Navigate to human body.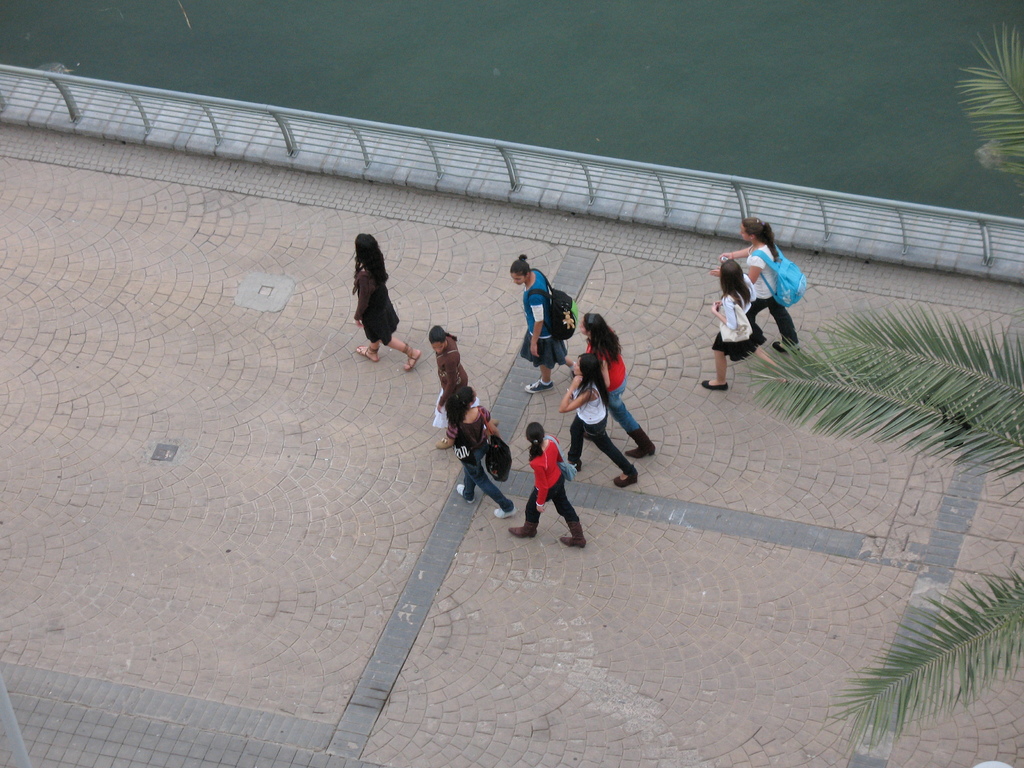
Navigation target: BBox(583, 311, 650, 459).
